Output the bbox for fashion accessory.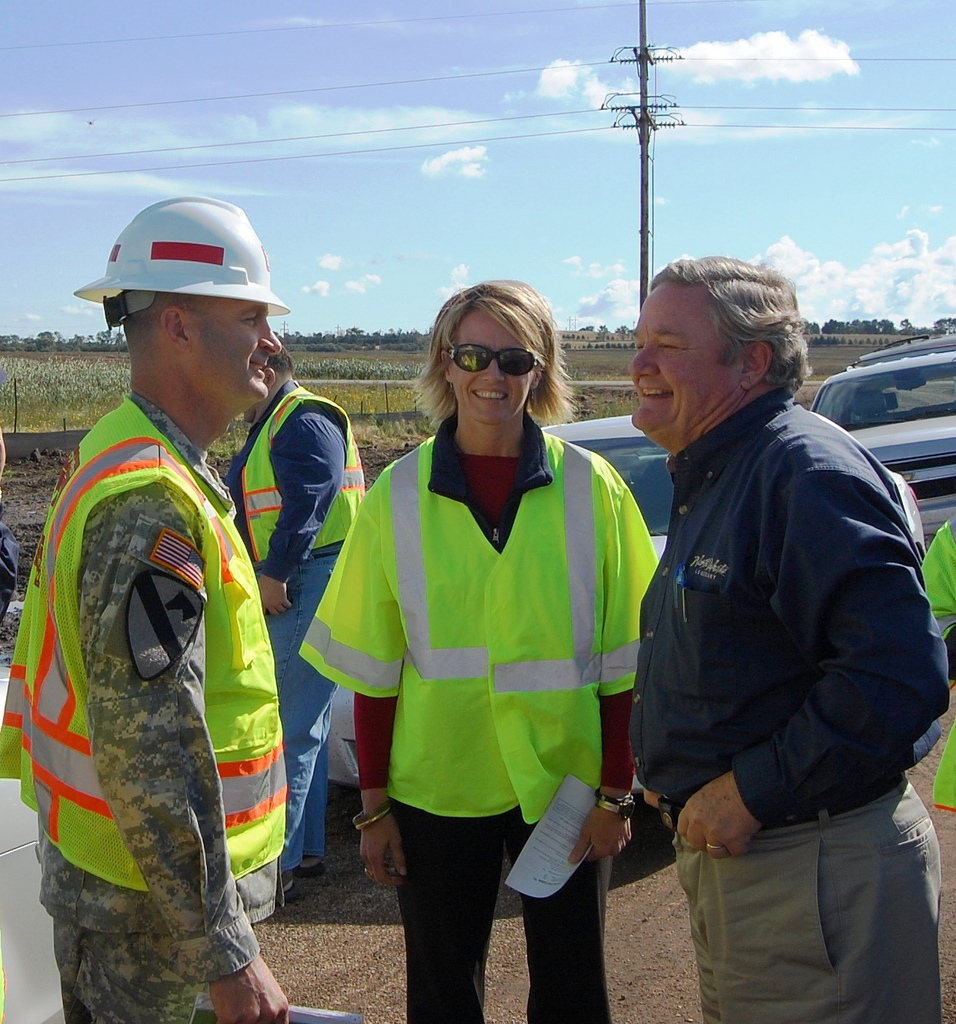
rect(594, 795, 637, 824).
